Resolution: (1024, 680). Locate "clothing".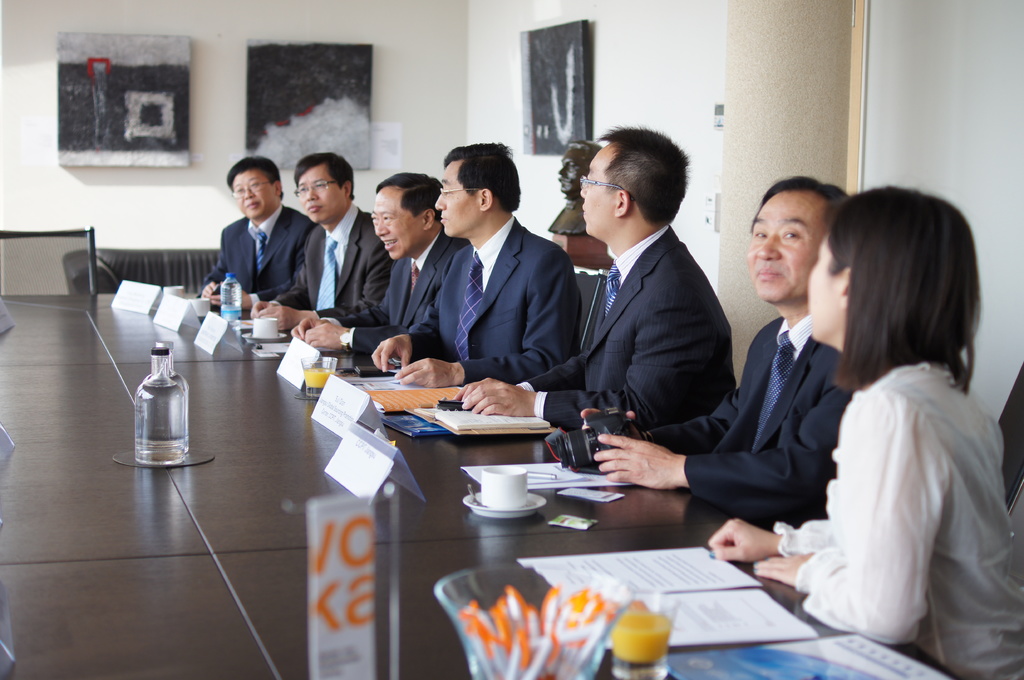
202:209:1005:679.
